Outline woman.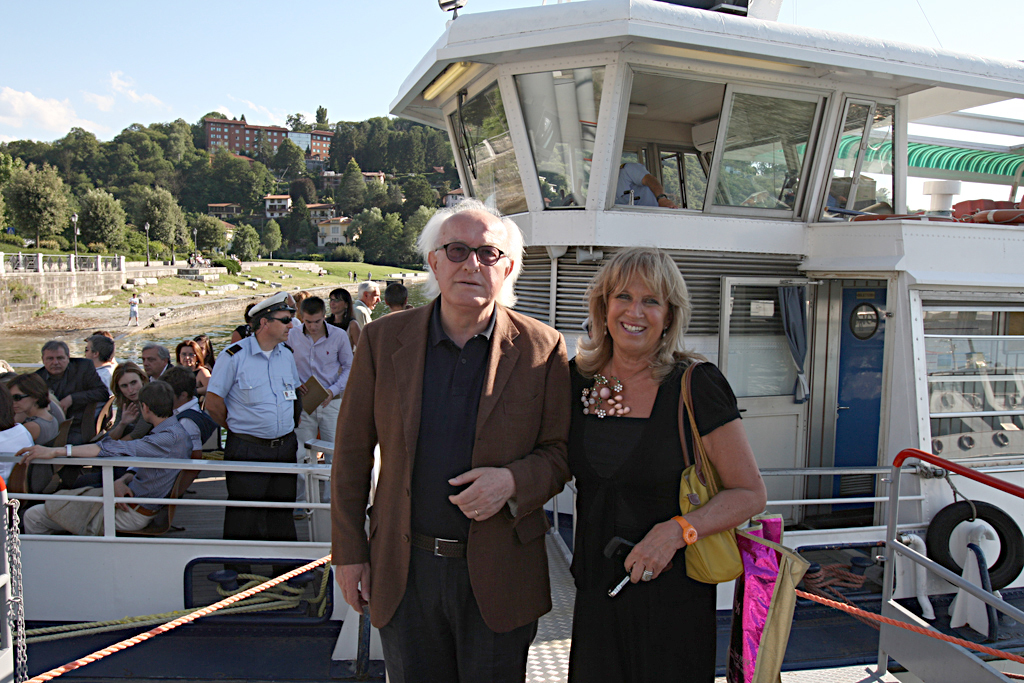
Outline: x1=565, y1=246, x2=769, y2=682.
